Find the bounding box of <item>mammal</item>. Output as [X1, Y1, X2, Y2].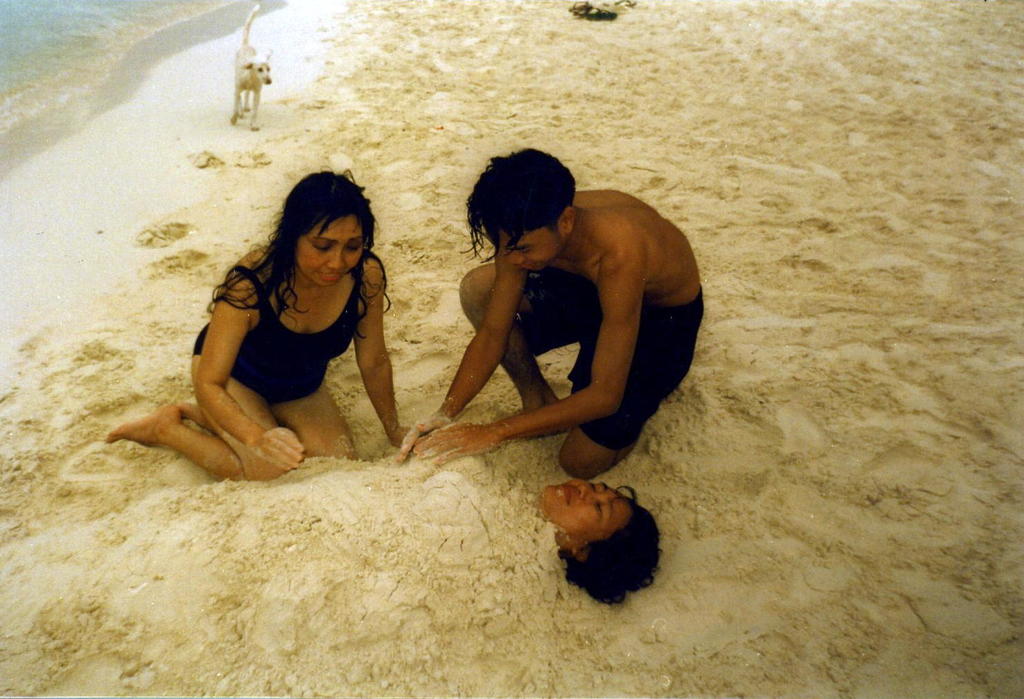
[104, 165, 419, 484].
